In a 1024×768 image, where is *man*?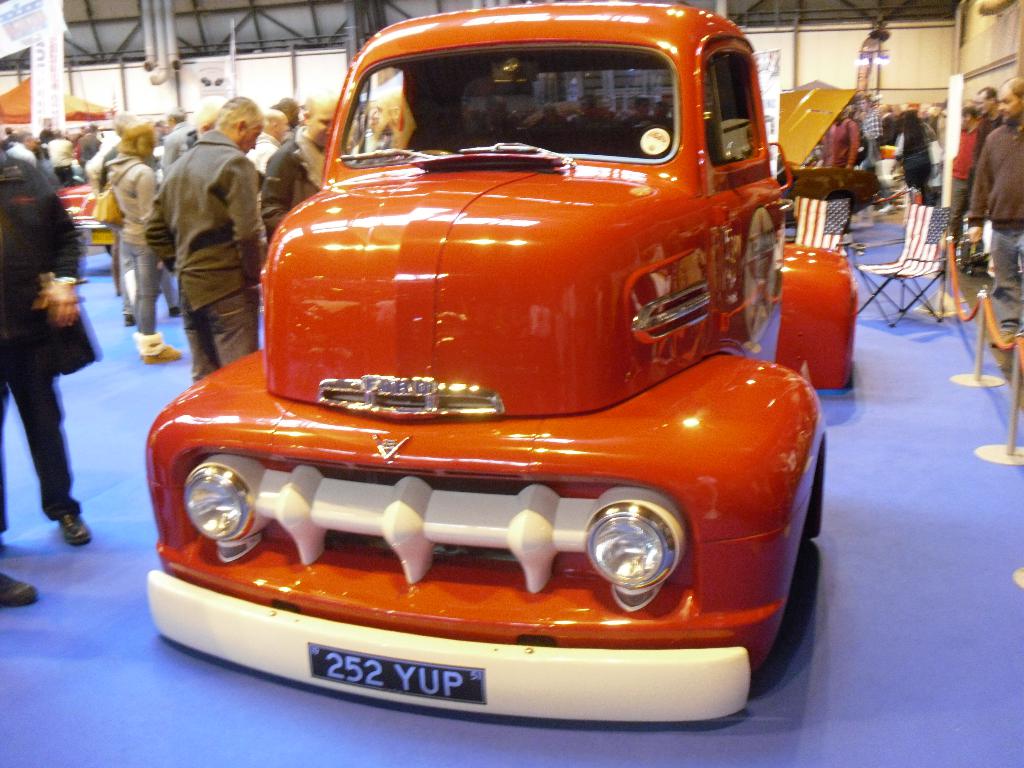
detection(105, 117, 168, 351).
